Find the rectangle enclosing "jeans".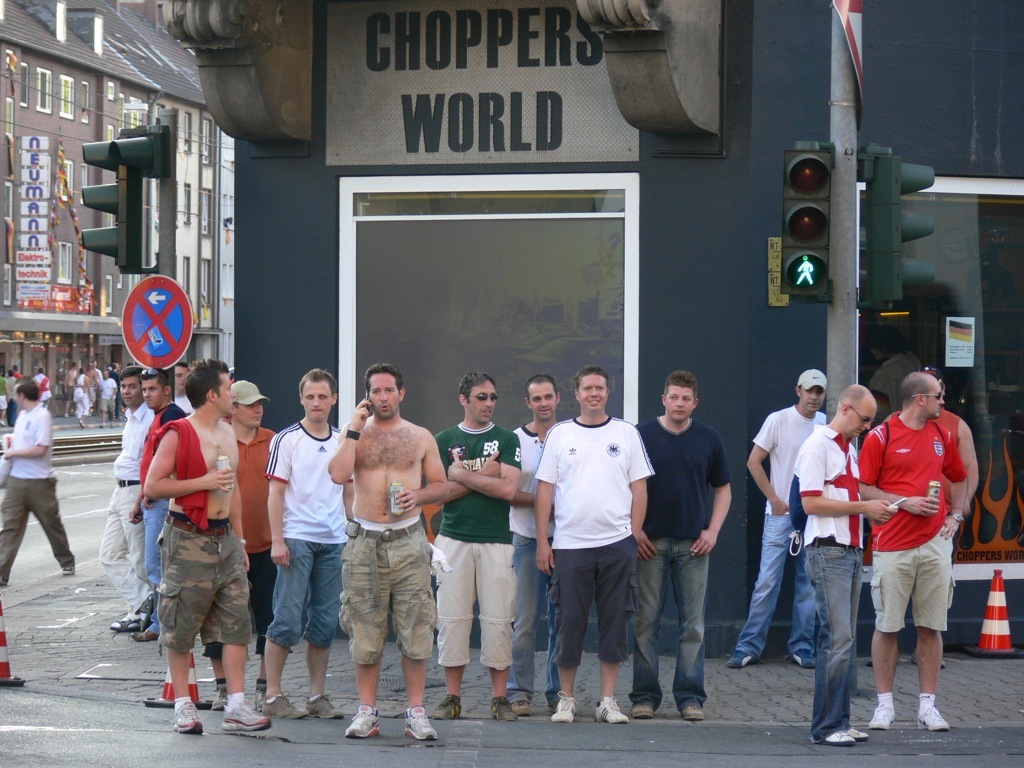
<bbox>733, 511, 816, 661</bbox>.
